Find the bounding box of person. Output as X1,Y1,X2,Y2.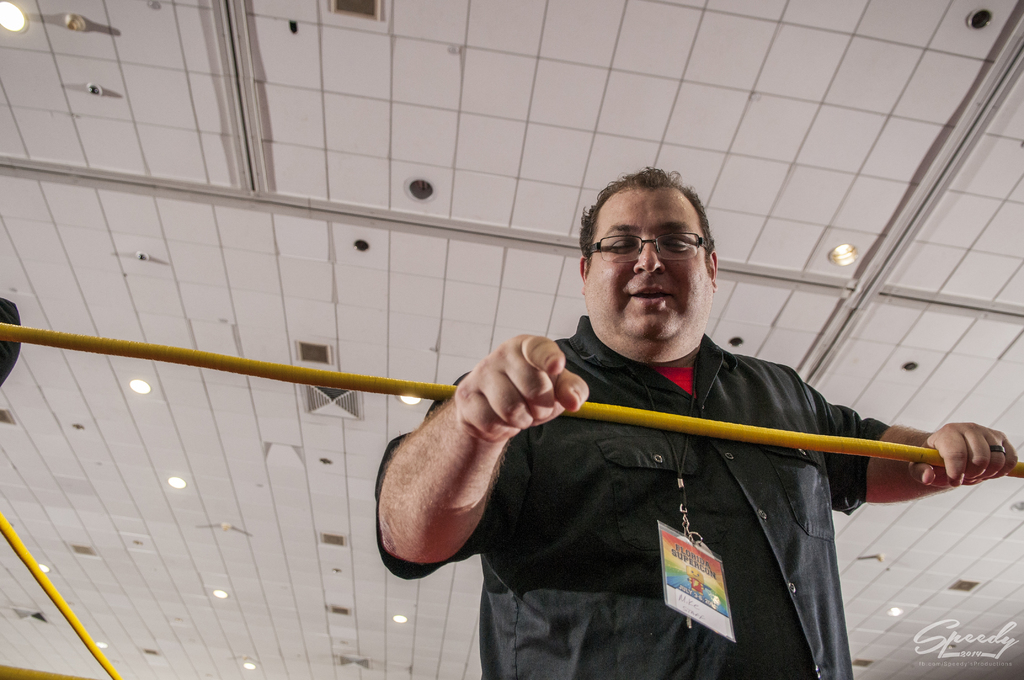
374,163,1014,679.
